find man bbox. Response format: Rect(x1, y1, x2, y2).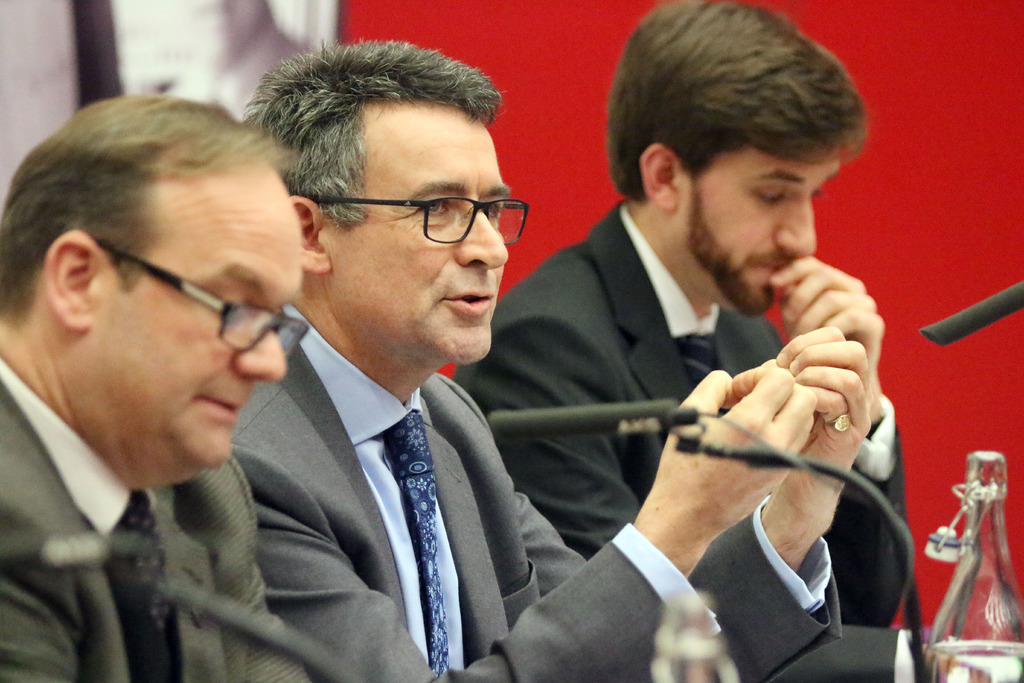
Rect(0, 85, 315, 682).
